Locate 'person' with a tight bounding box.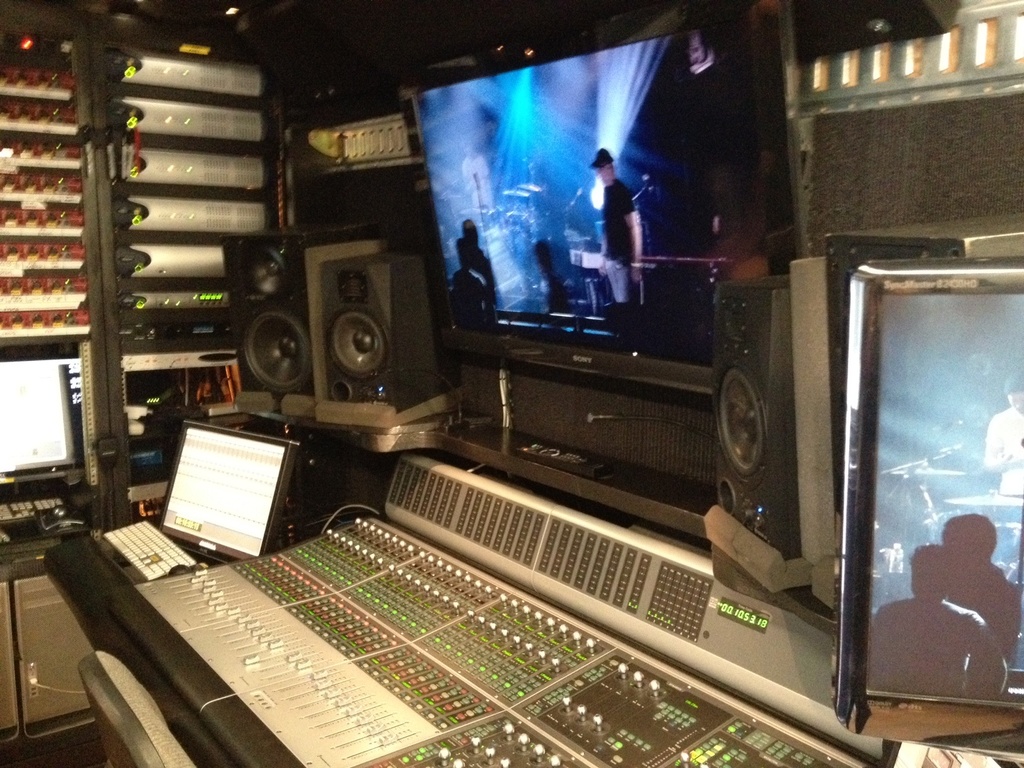
bbox=[531, 236, 575, 326].
